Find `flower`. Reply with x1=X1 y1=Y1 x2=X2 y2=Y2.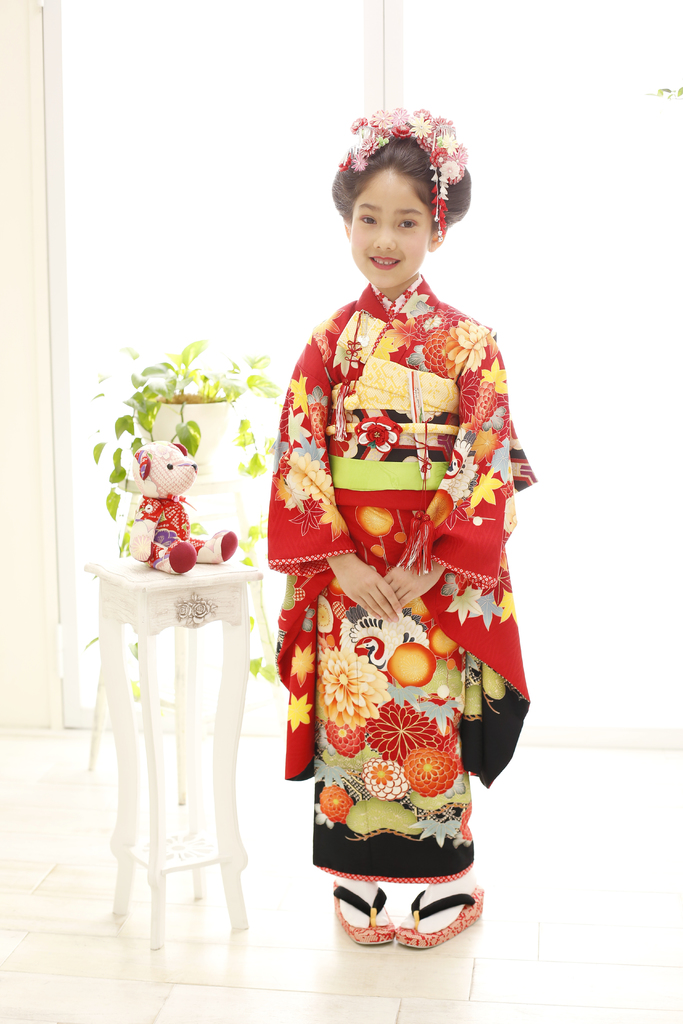
x1=121 y1=510 x2=154 y2=561.
